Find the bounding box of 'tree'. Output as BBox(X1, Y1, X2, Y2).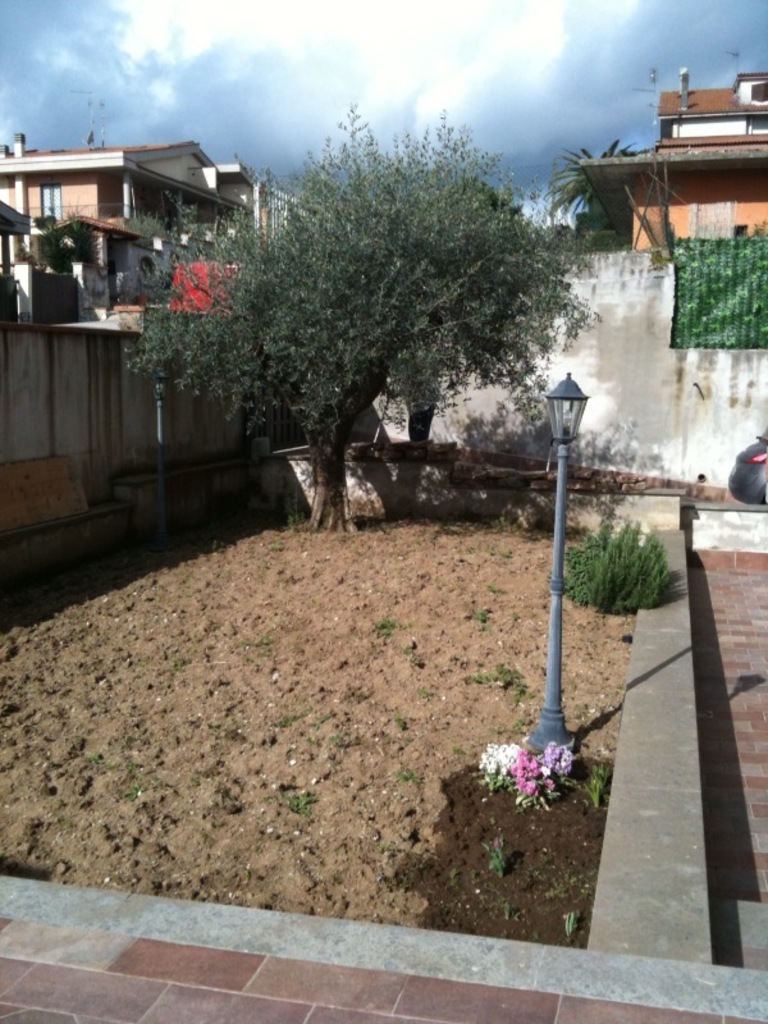
BBox(549, 131, 644, 233).
